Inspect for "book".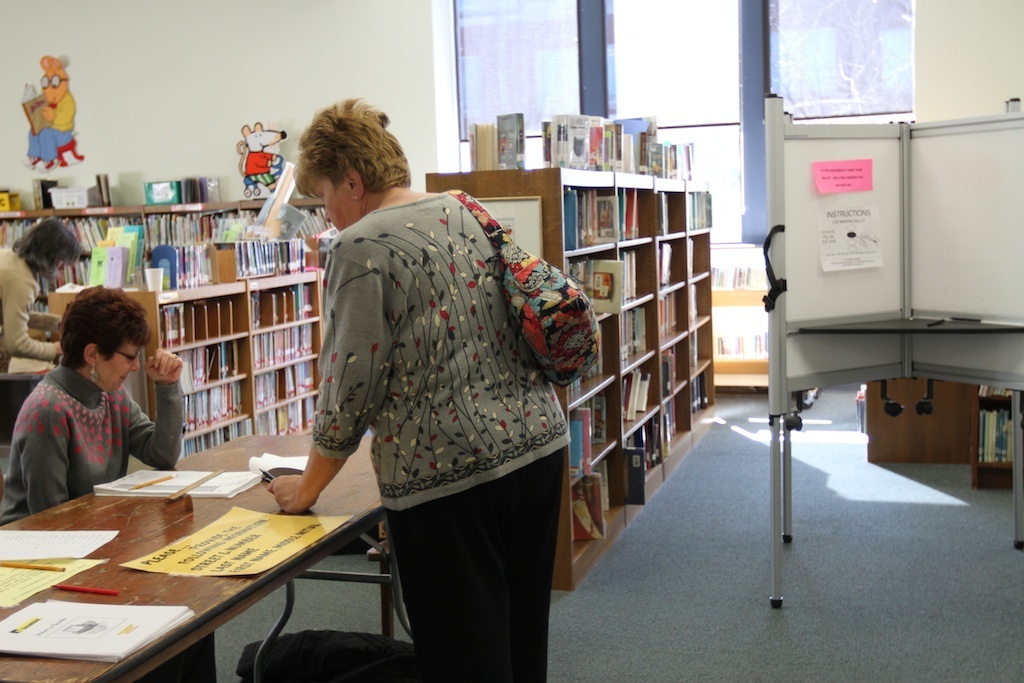
Inspection: 93/467/213/497.
